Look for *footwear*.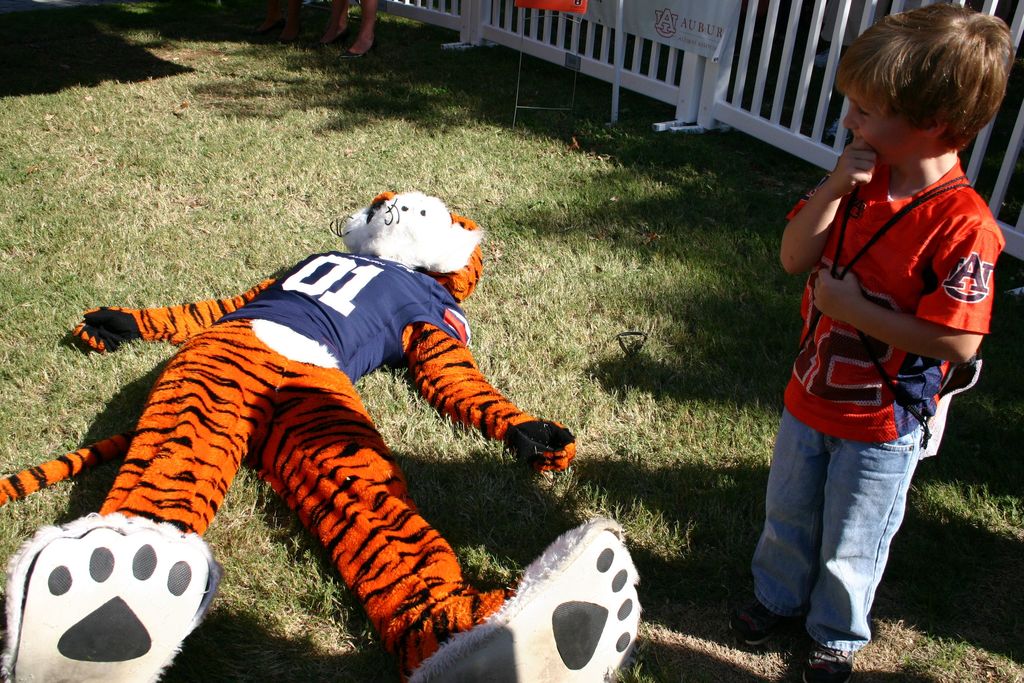
Found: locate(730, 595, 789, 657).
